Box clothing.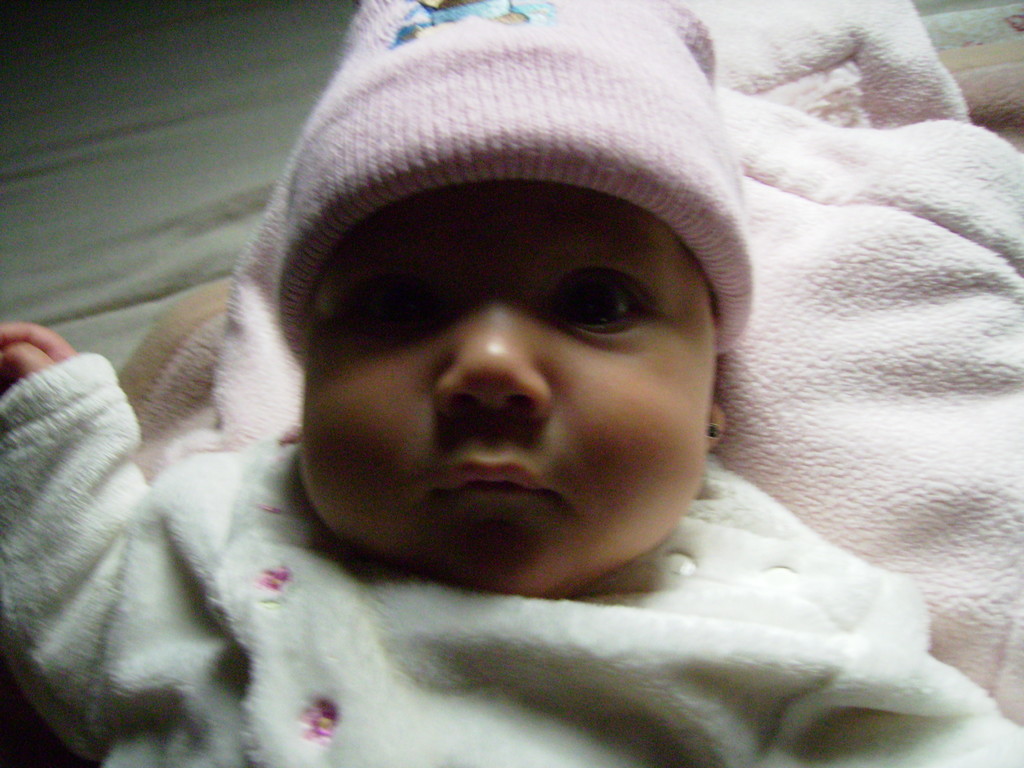
bbox=(0, 354, 1023, 767).
